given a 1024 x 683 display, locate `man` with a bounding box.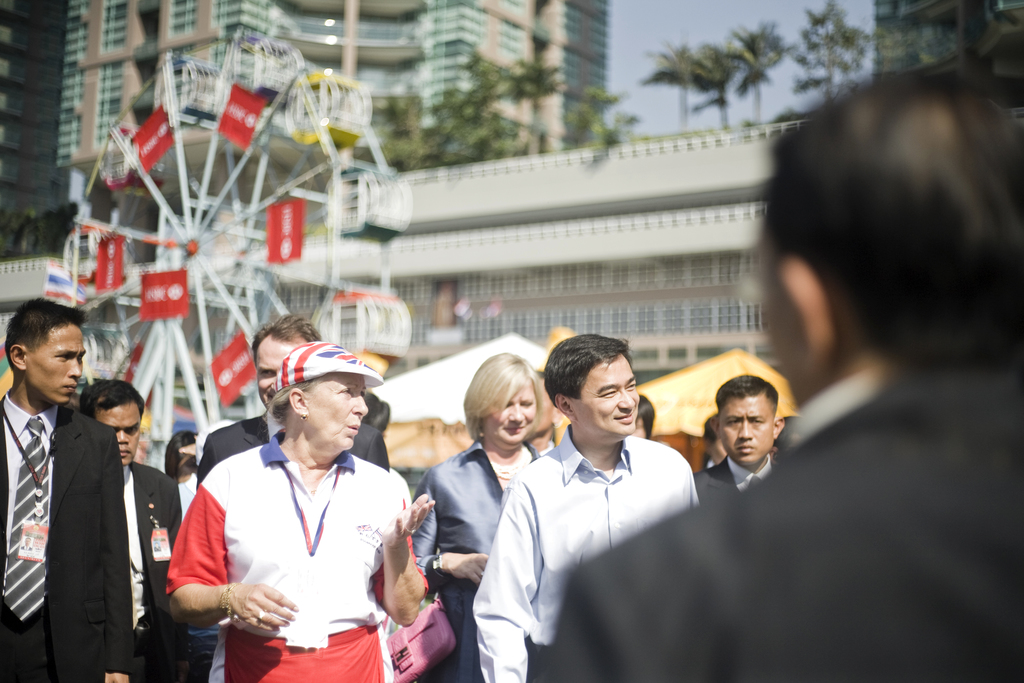
Located: BBox(687, 372, 780, 511).
